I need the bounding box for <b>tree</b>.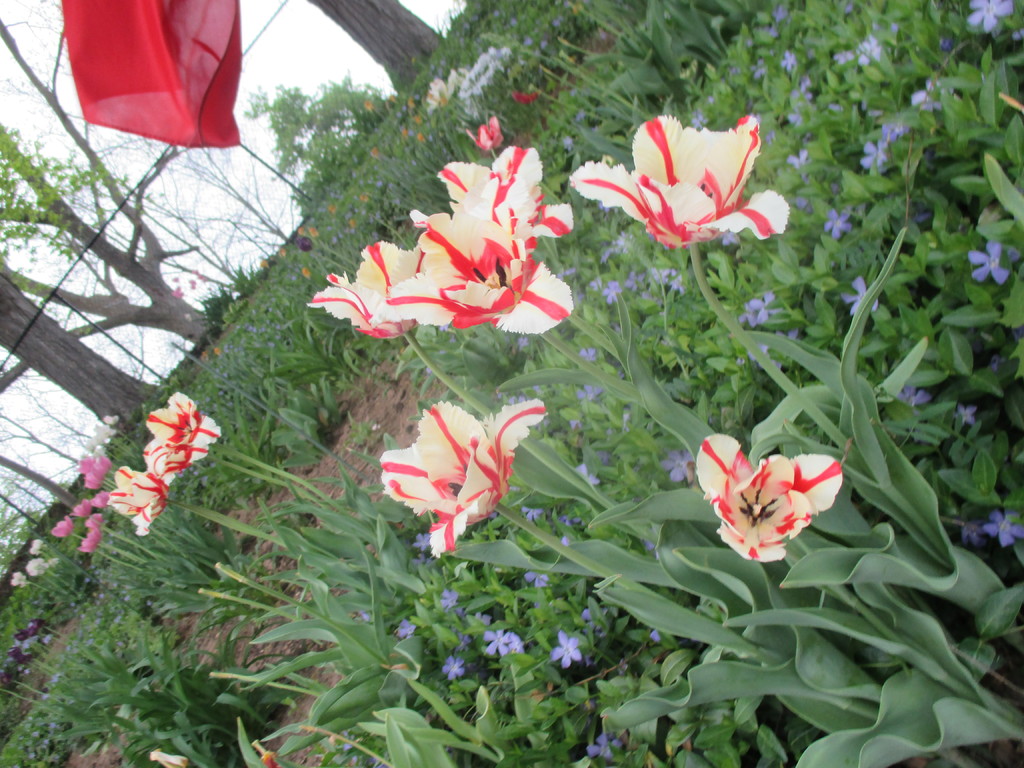
Here it is: bbox=[312, 0, 435, 84].
